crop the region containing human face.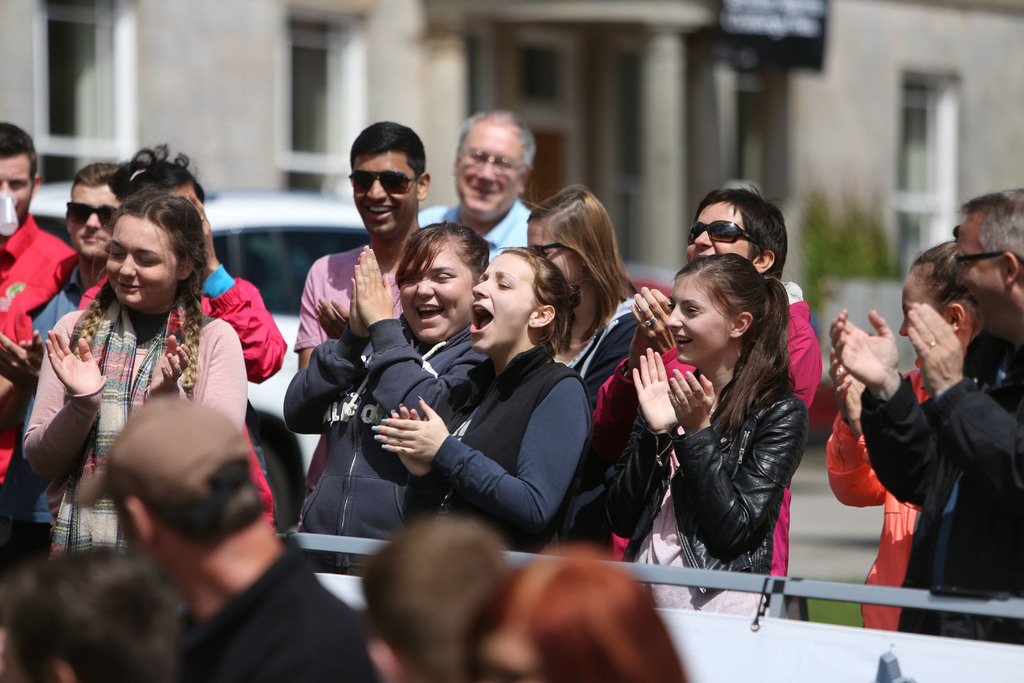
Crop region: crop(353, 150, 416, 233).
